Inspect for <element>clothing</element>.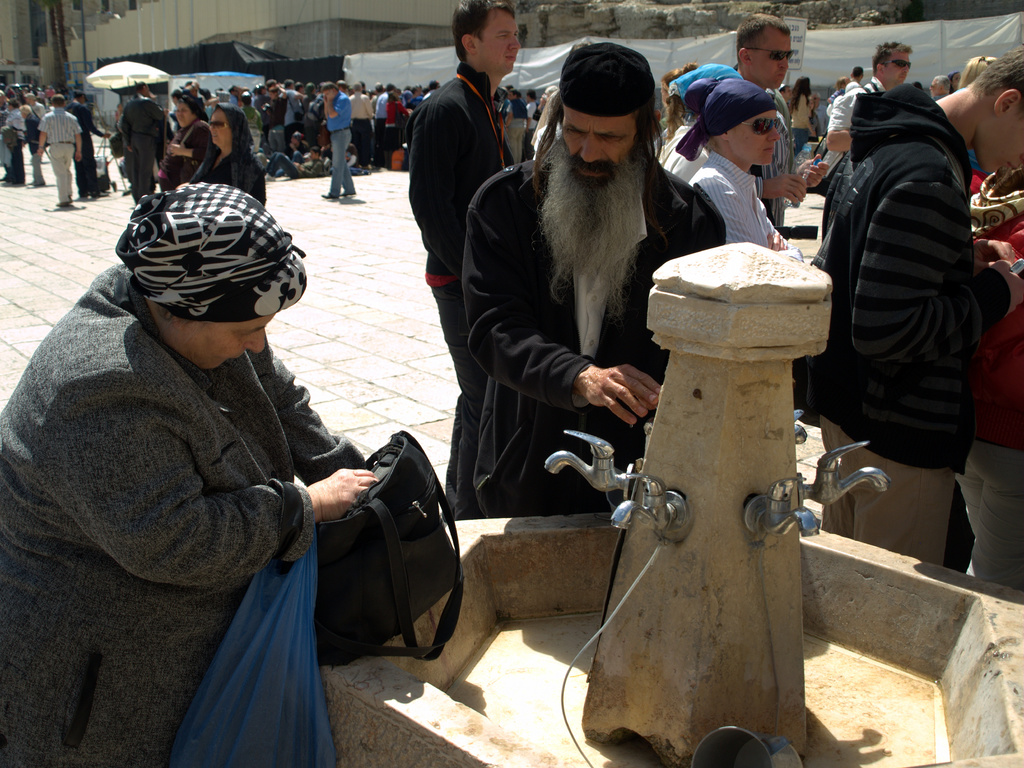
Inspection: left=195, top=152, right=266, bottom=207.
